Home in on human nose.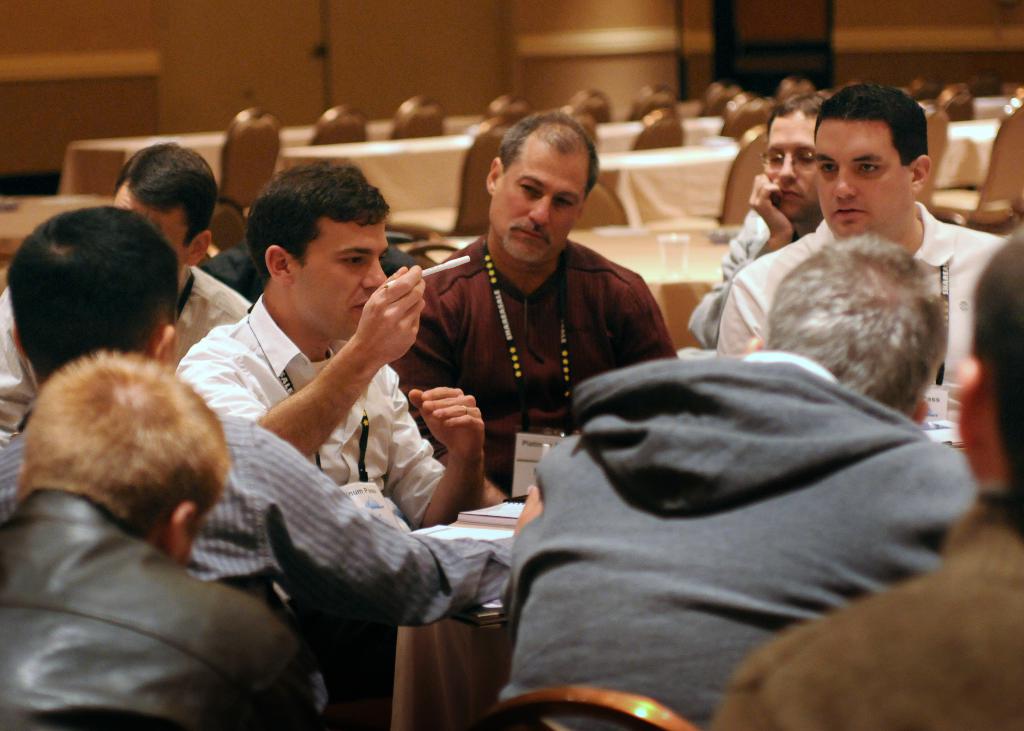
Homed in at 527/190/551/226.
